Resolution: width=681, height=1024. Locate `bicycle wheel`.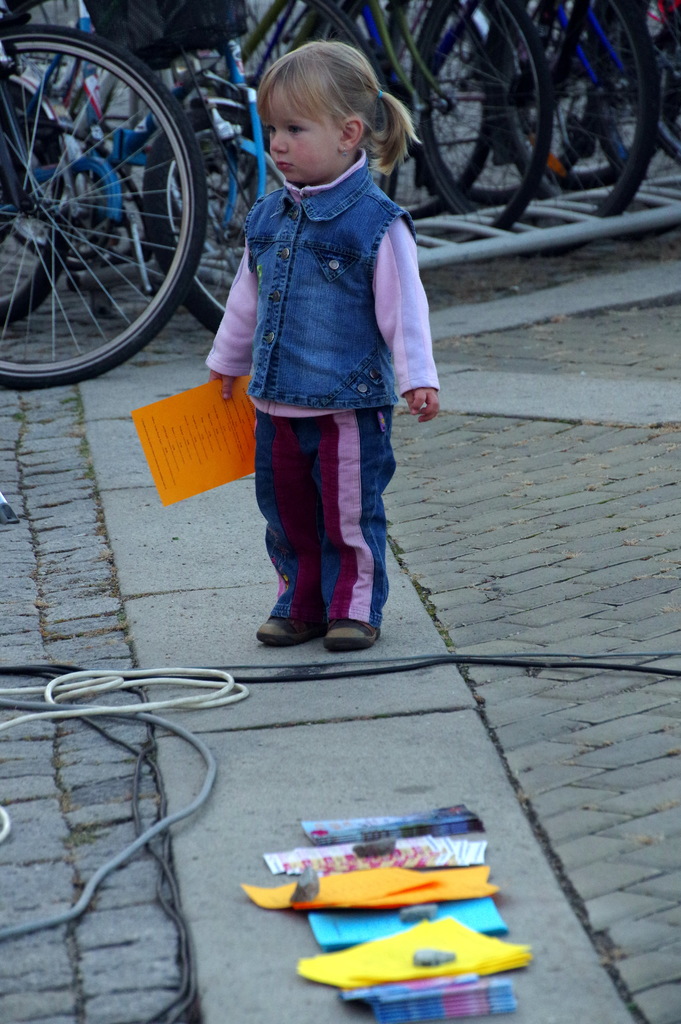
[633, 0, 680, 162].
